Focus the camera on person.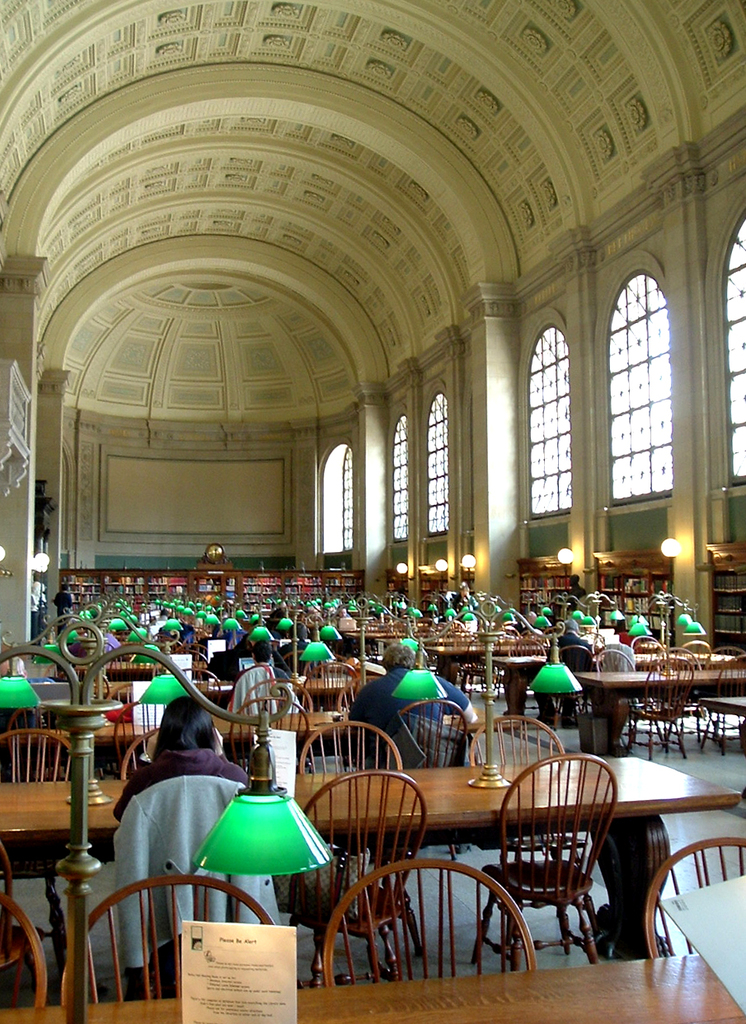
Focus region: 105/692/264/827.
